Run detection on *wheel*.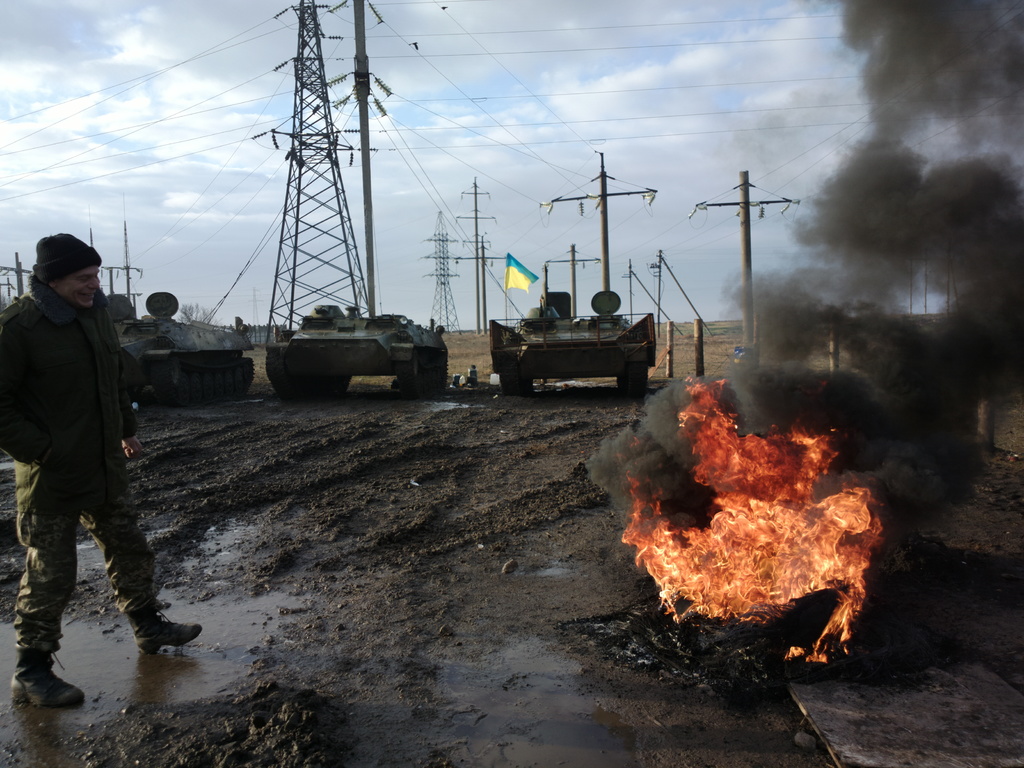
Result: locate(234, 368, 242, 393).
